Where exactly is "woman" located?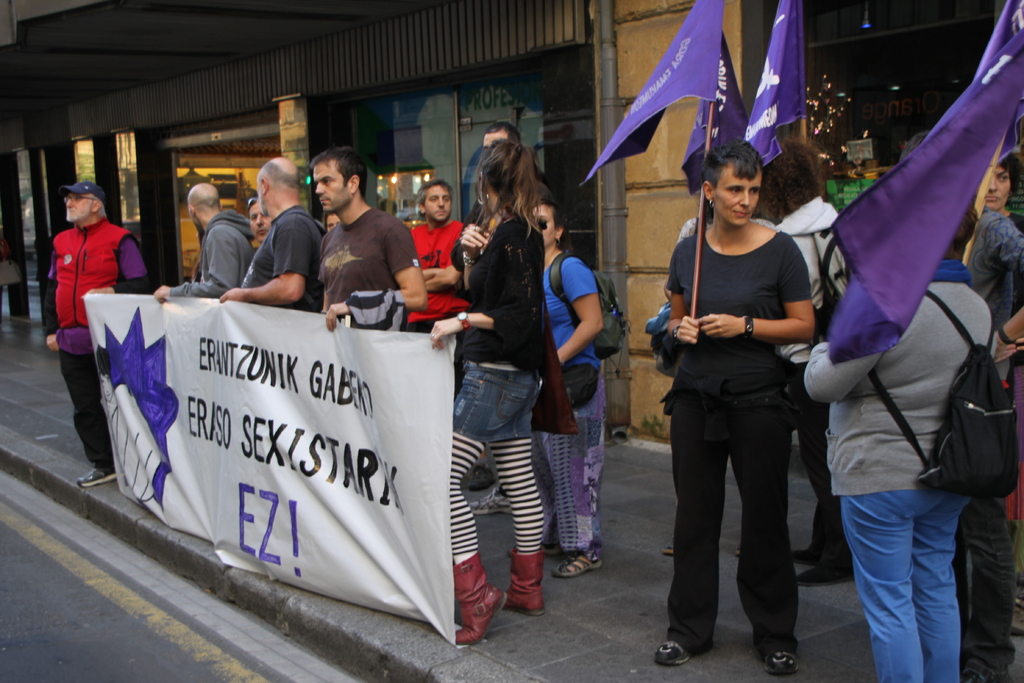
Its bounding box is bbox(529, 183, 618, 577).
